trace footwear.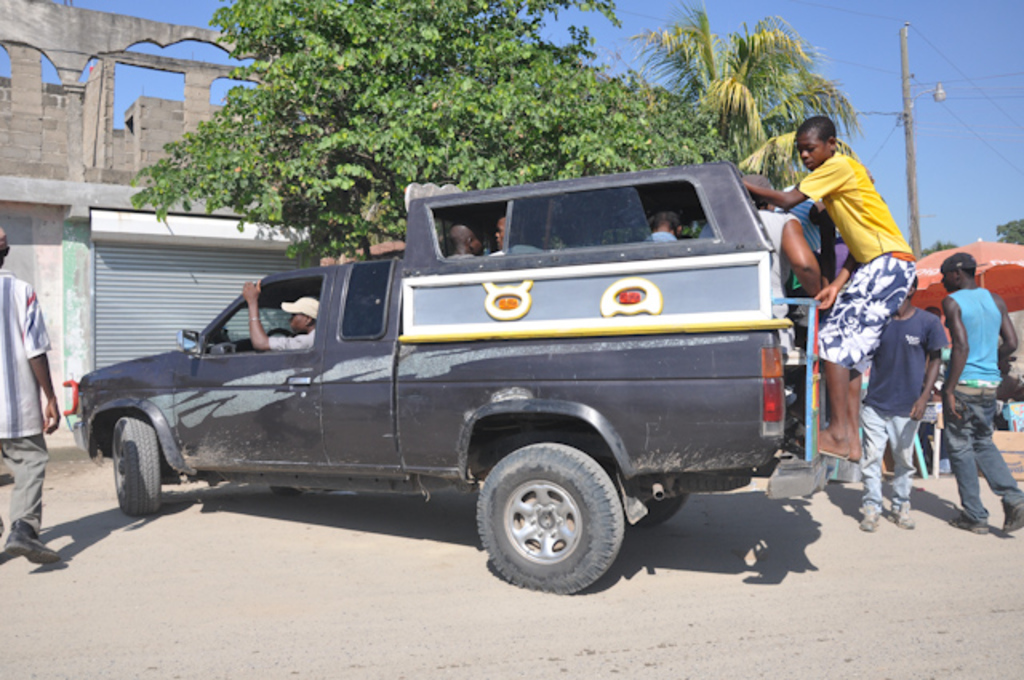
Traced to 998/512/1022/536.
